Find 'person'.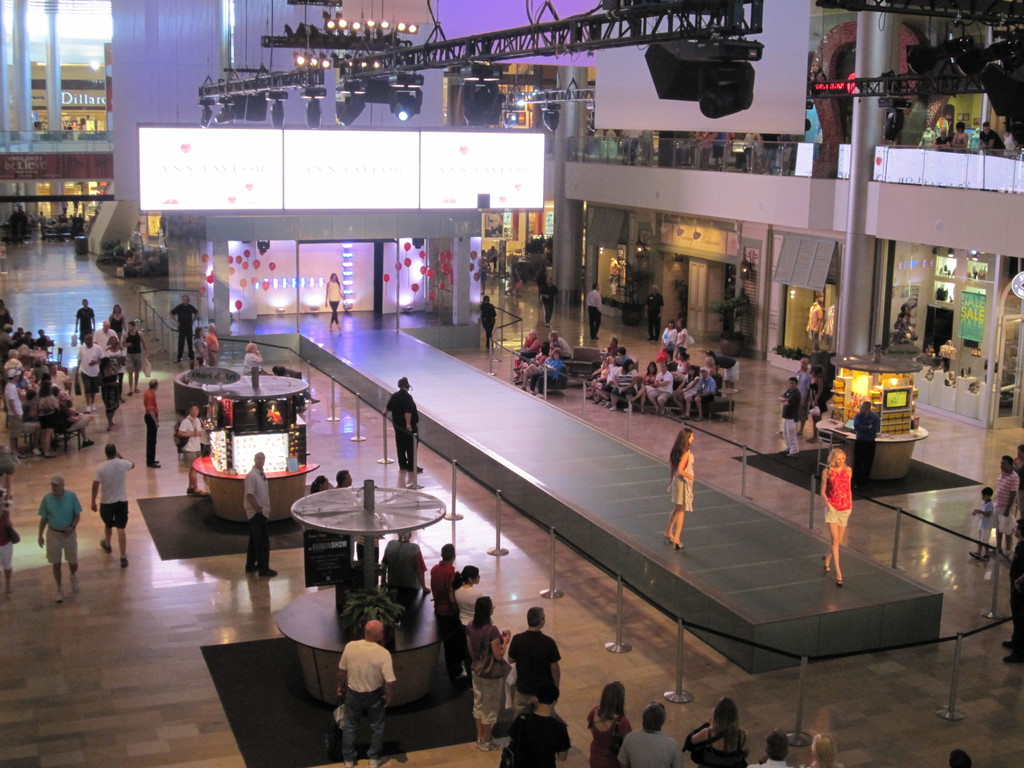
x1=168, y1=296, x2=199, y2=365.
